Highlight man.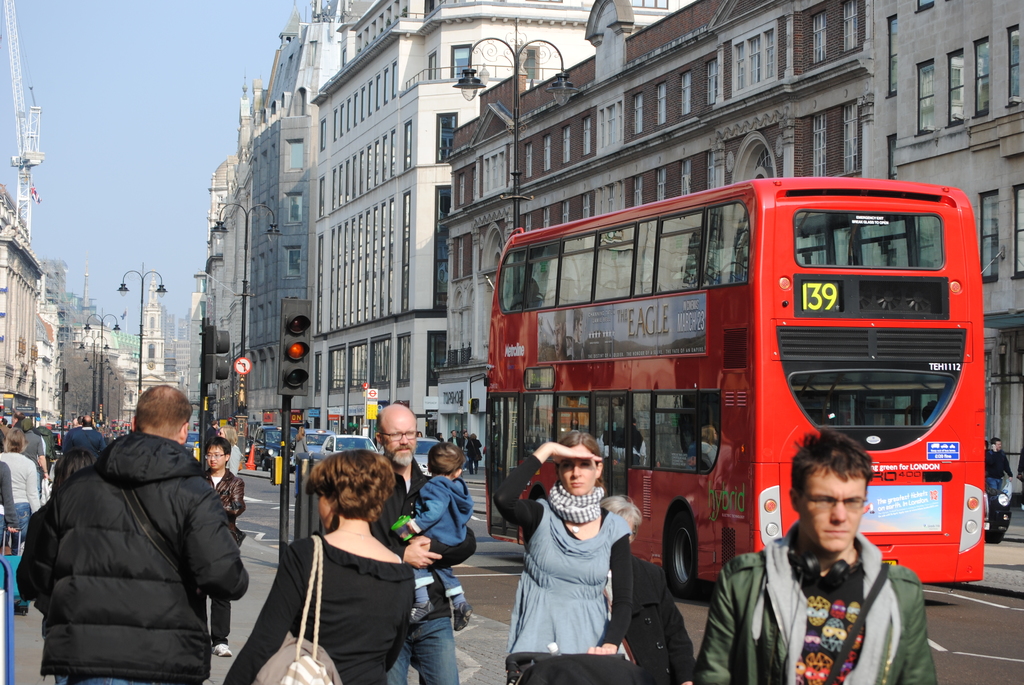
Highlighted region: [x1=984, y1=434, x2=1018, y2=496].
